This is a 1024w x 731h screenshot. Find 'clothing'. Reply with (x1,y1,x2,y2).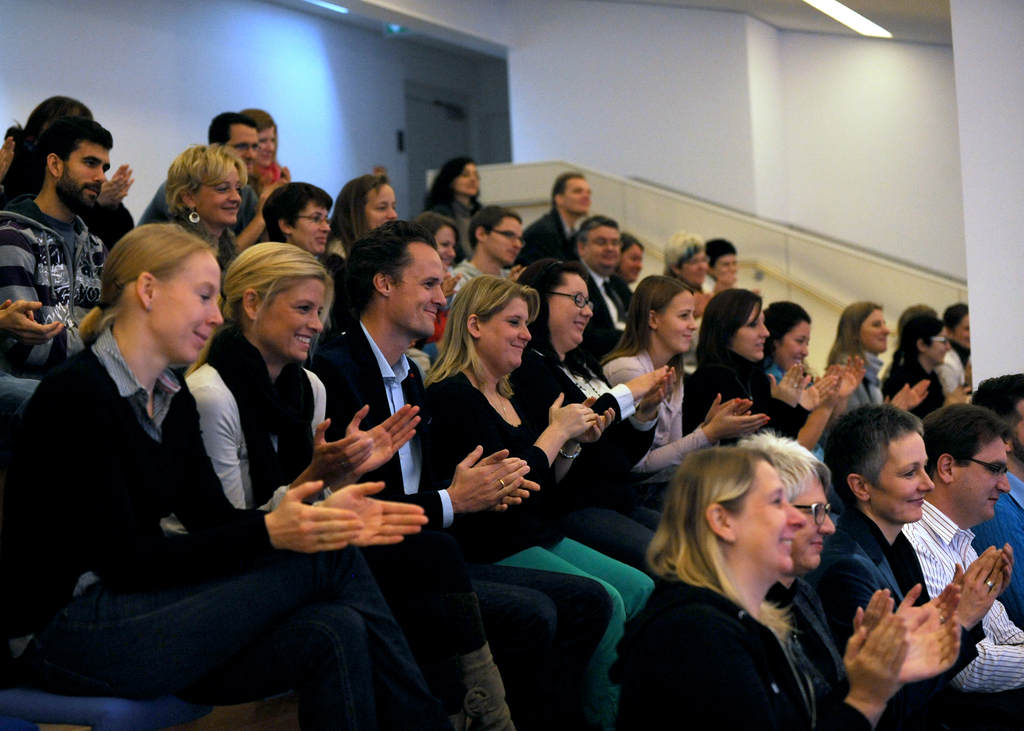
(449,259,483,295).
